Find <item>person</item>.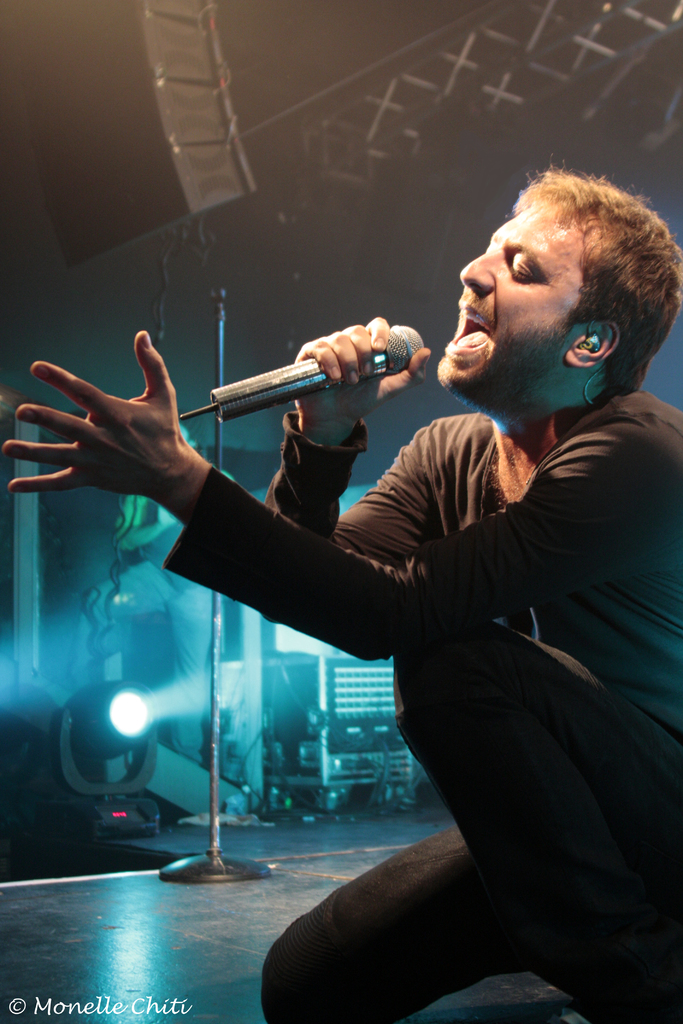
locate(63, 426, 226, 772).
